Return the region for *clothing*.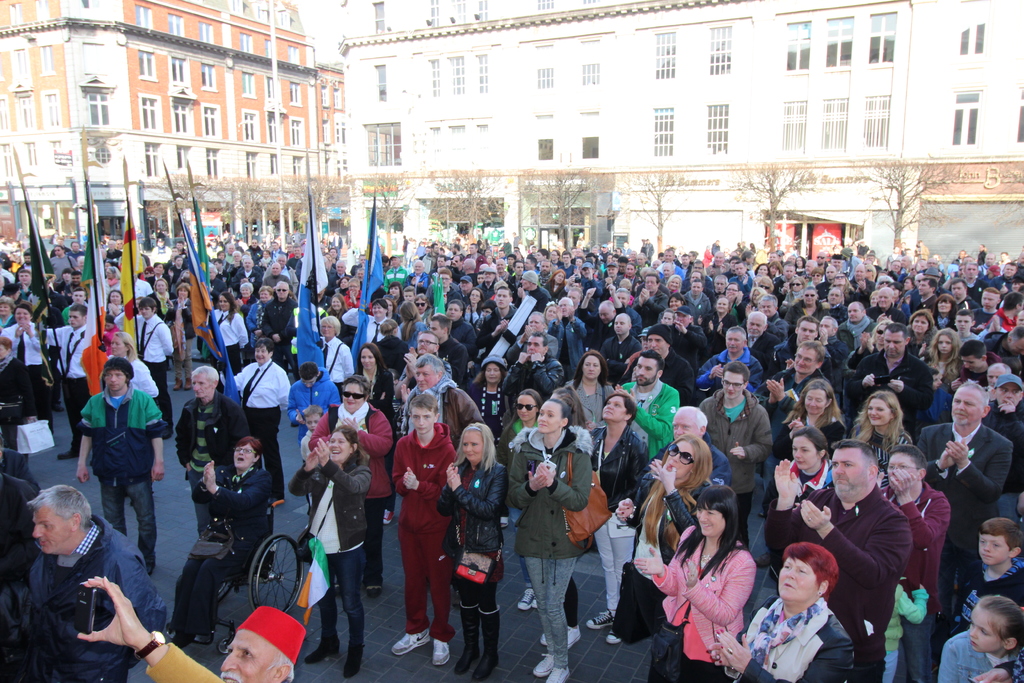
(463,371,496,418).
